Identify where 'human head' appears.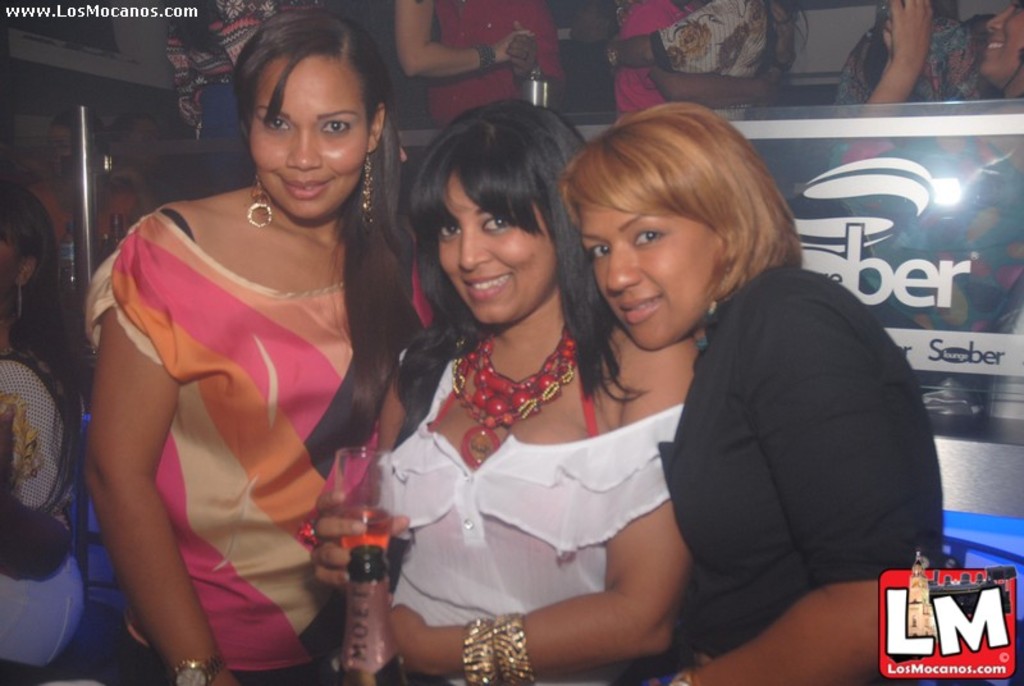
Appears at pyautogui.locateOnScreen(108, 109, 161, 173).
